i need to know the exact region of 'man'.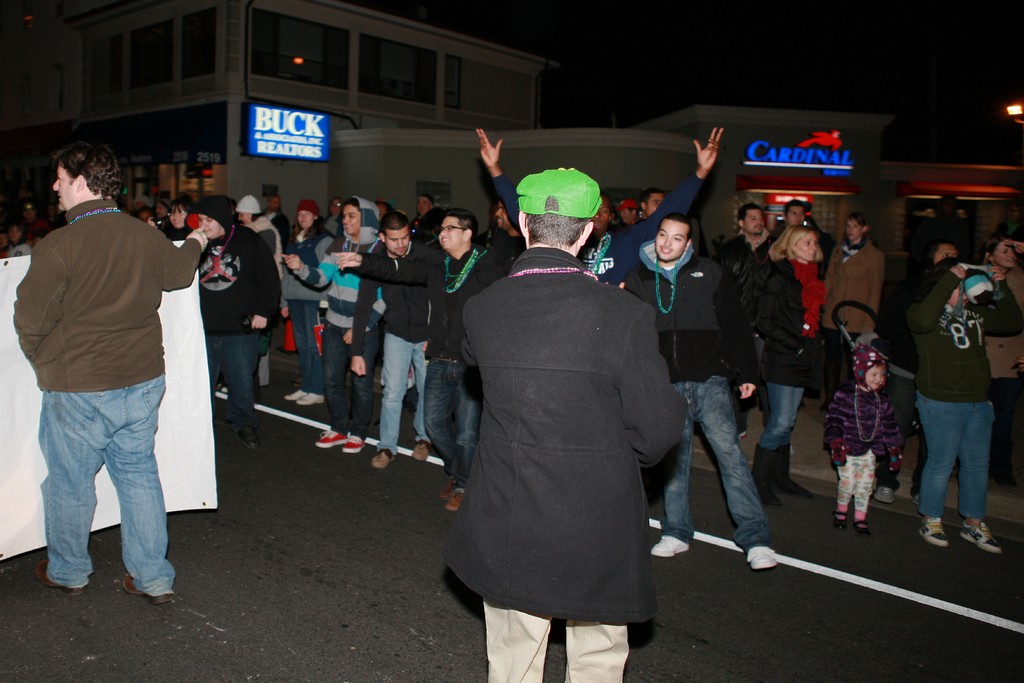
Region: x1=15, y1=149, x2=202, y2=612.
